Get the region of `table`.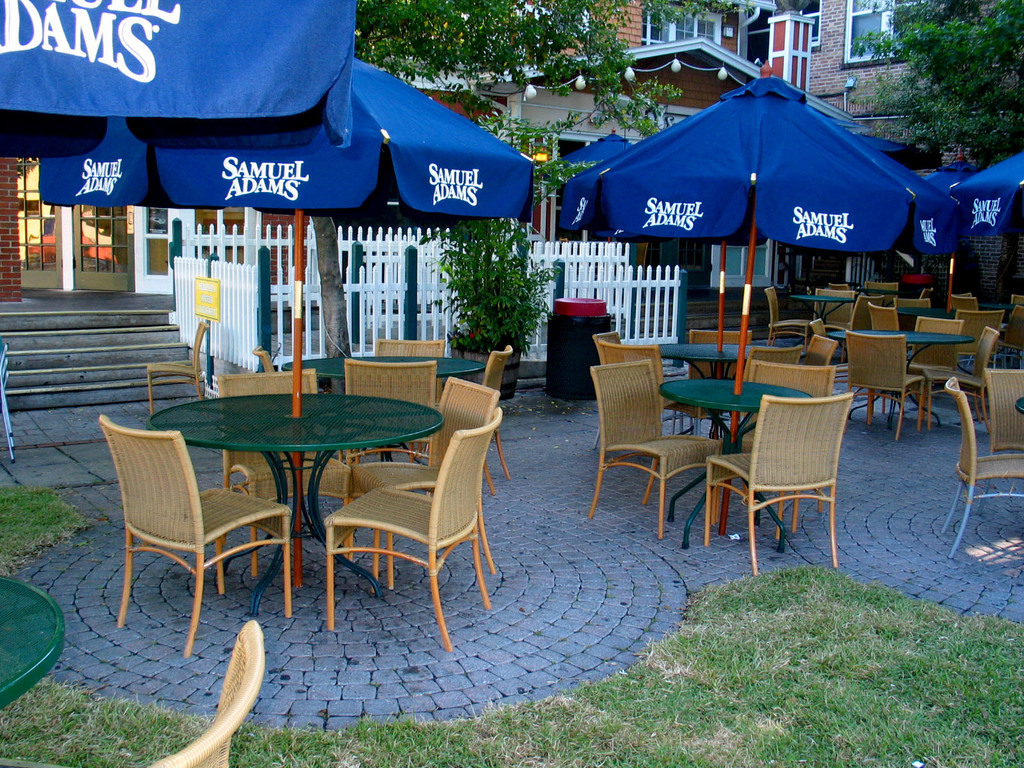
{"left": 149, "top": 396, "right": 505, "bottom": 618}.
